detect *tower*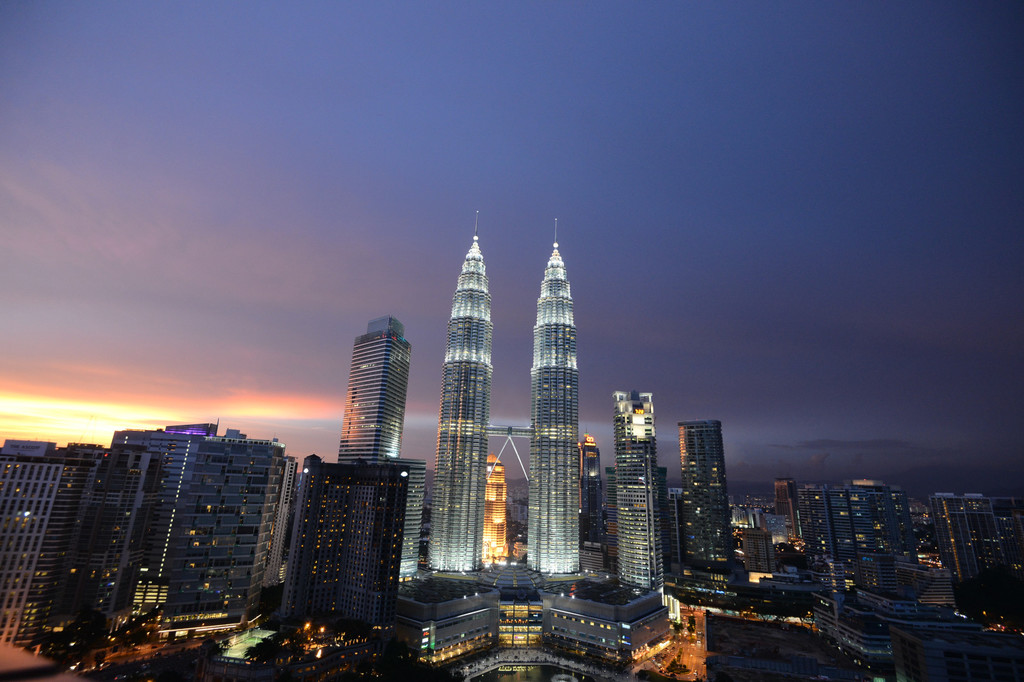
l=424, t=207, r=580, b=577
